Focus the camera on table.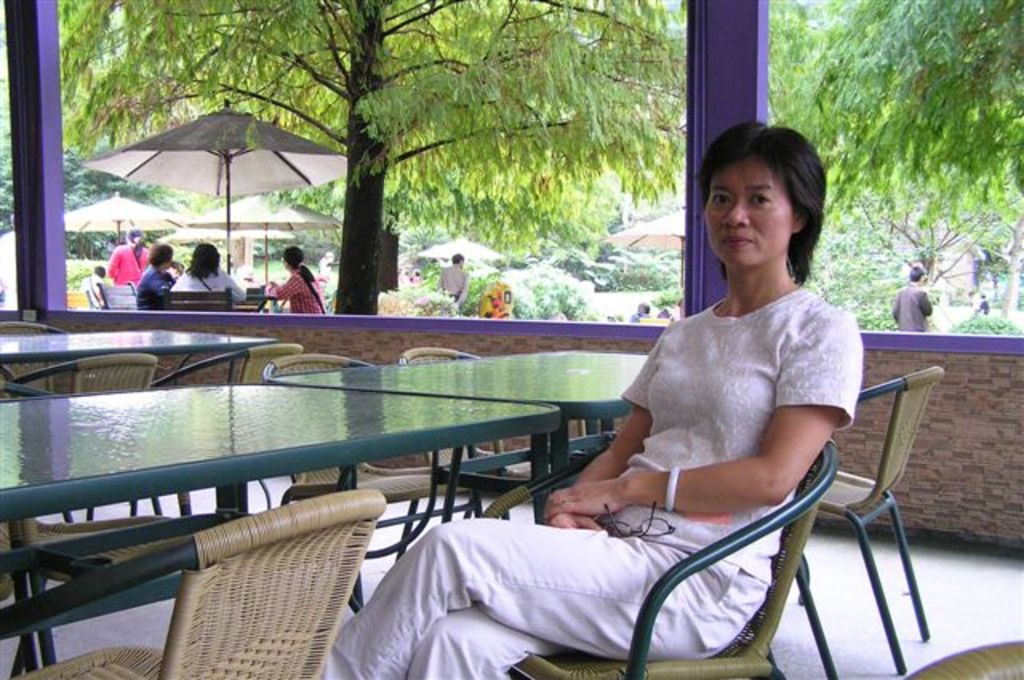
Focus region: select_region(0, 386, 562, 678).
